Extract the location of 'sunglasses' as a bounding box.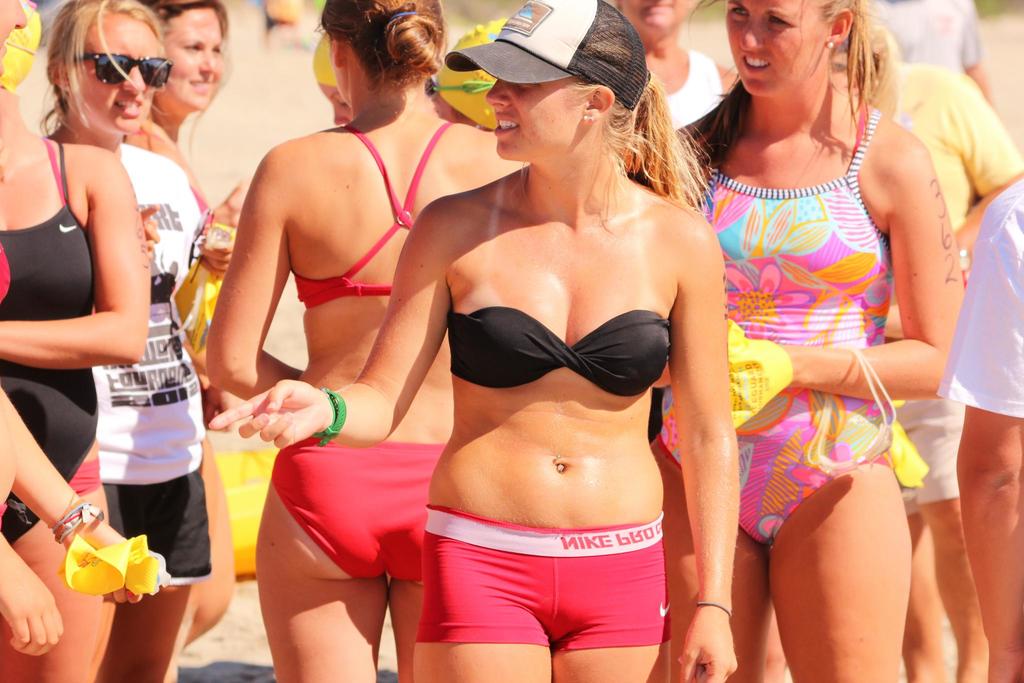
{"left": 72, "top": 53, "right": 173, "bottom": 88}.
